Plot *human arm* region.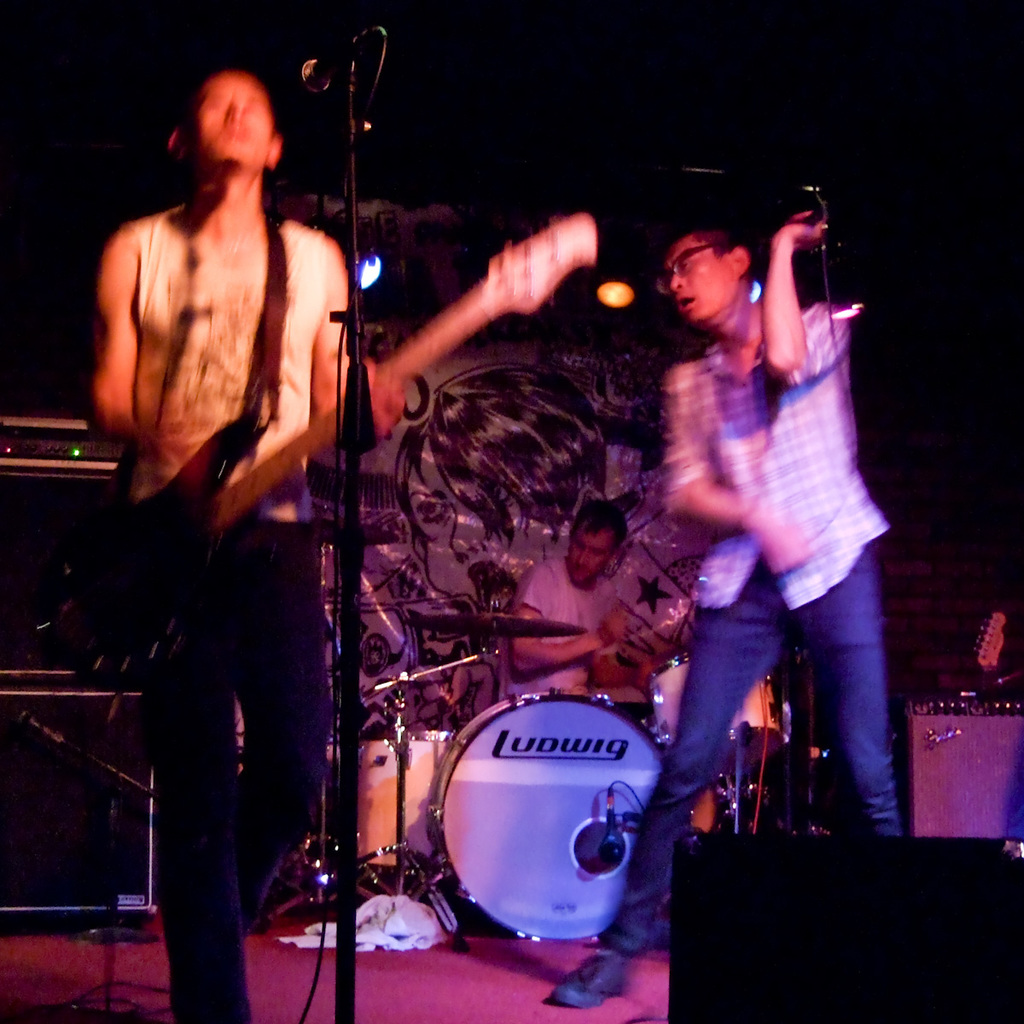
Plotted at bbox(81, 218, 169, 430).
